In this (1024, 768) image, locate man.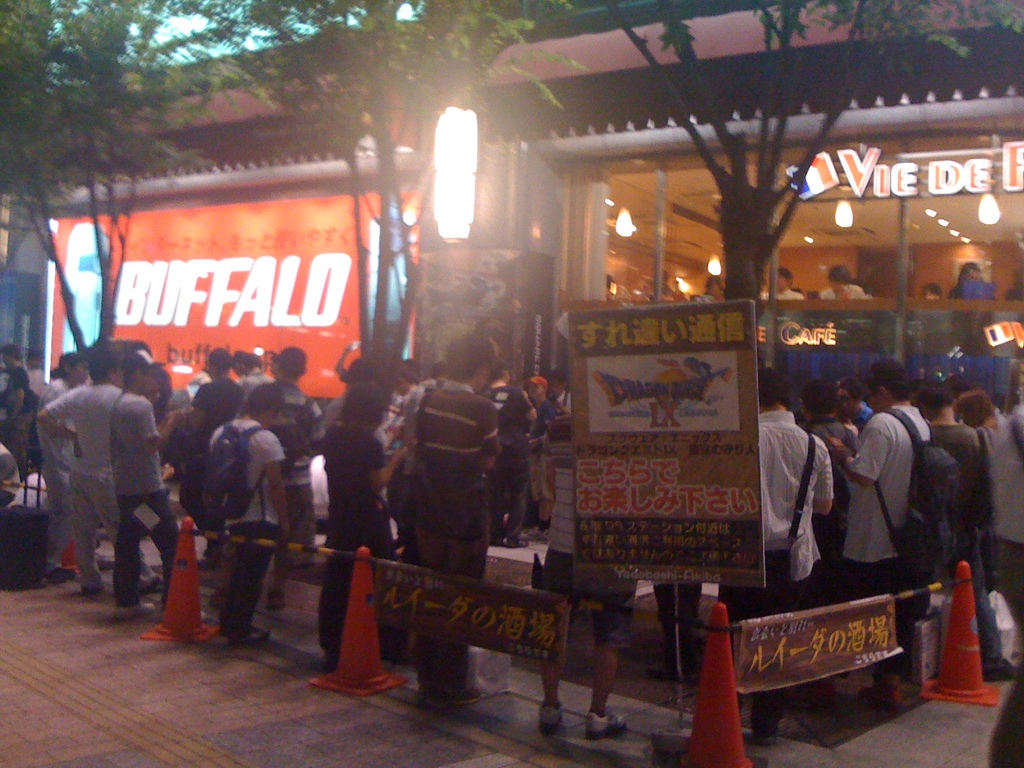
Bounding box: (527, 371, 559, 531).
